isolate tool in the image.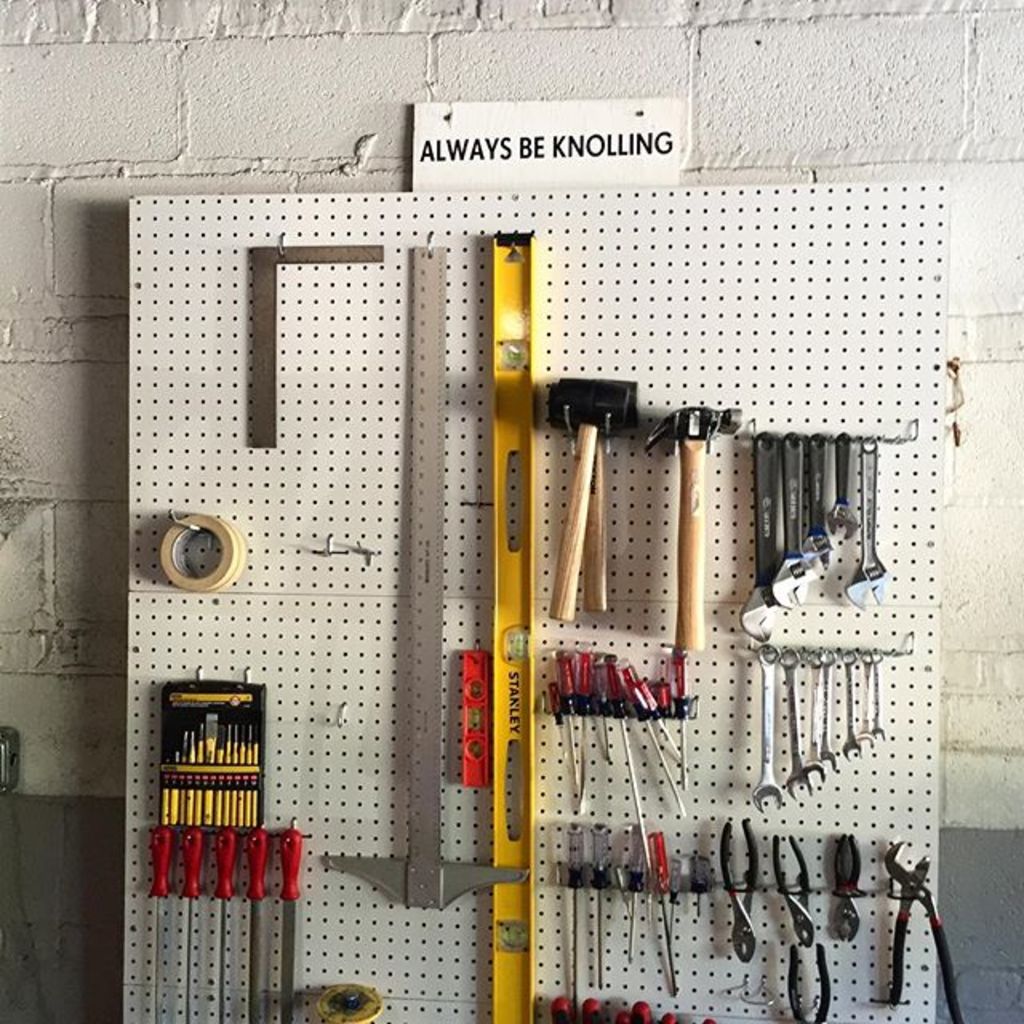
Isolated region: 635/397/734/651.
